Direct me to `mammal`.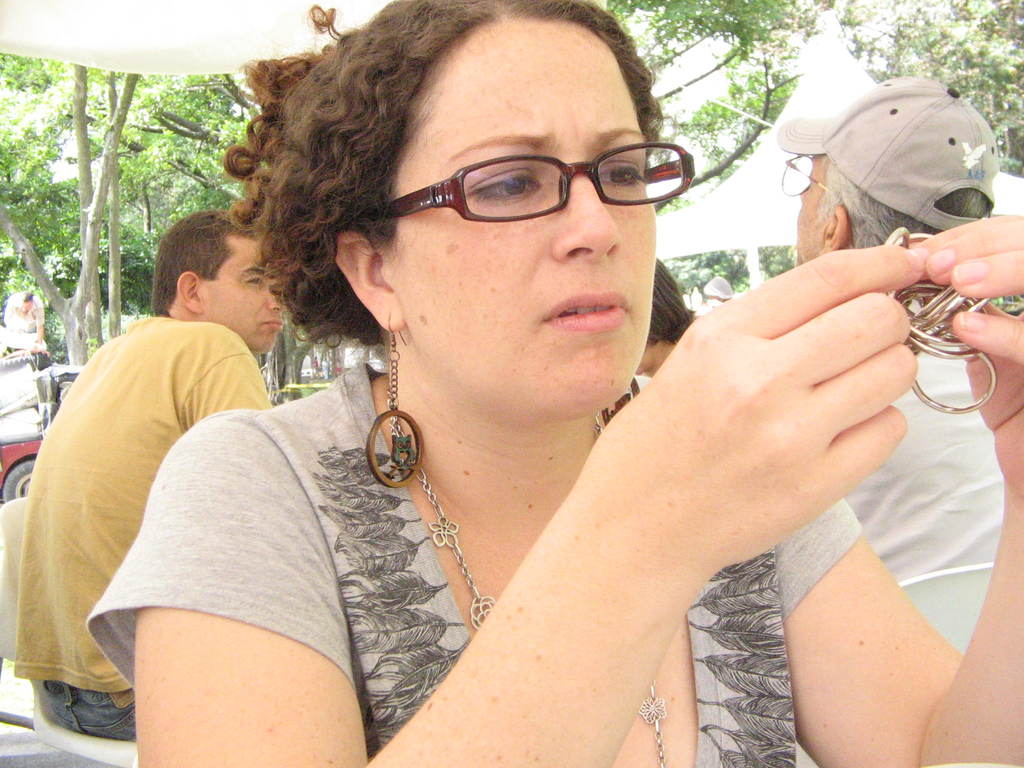
Direction: box=[775, 74, 1023, 767].
